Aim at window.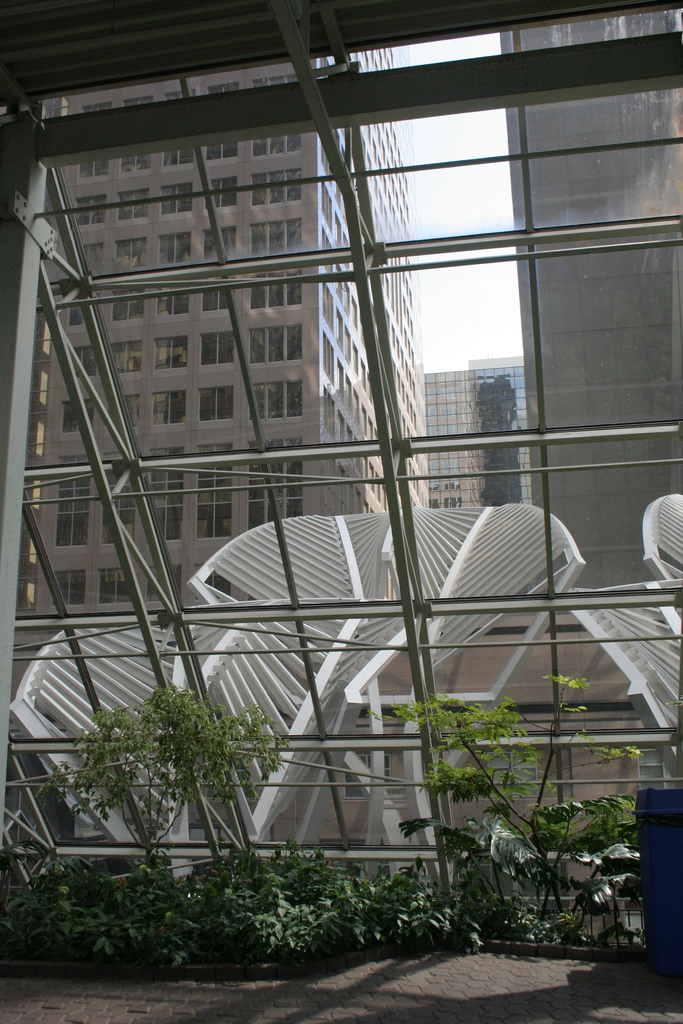
Aimed at 159/287/186/316.
